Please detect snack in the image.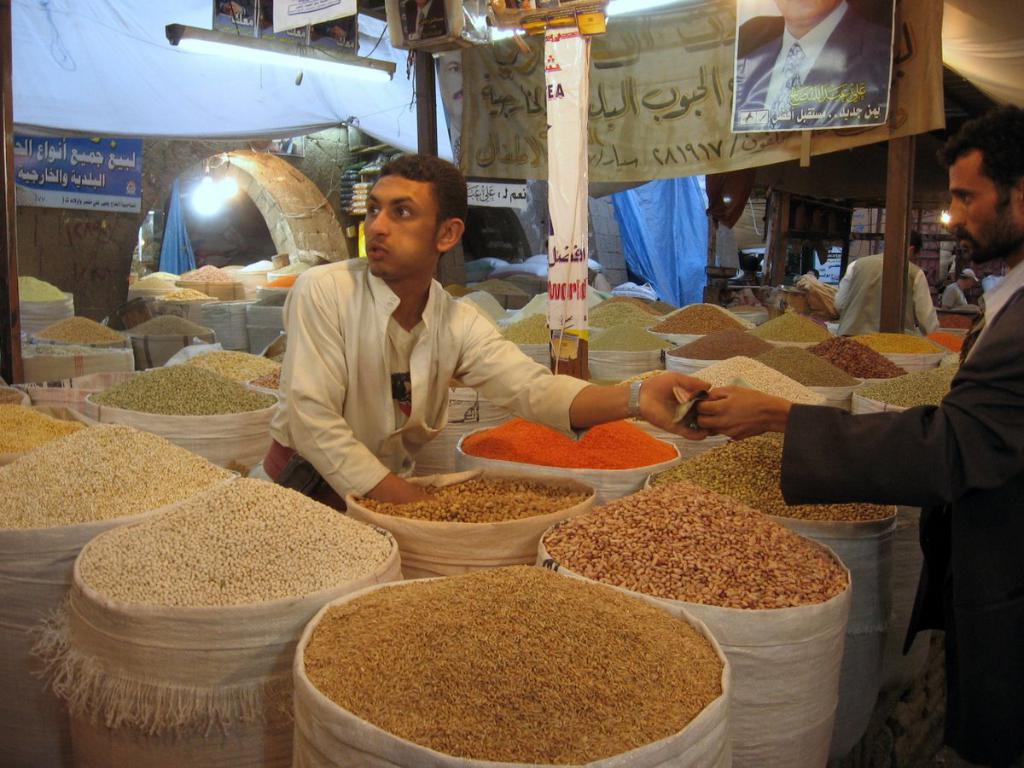
<box>853,328,937,354</box>.
